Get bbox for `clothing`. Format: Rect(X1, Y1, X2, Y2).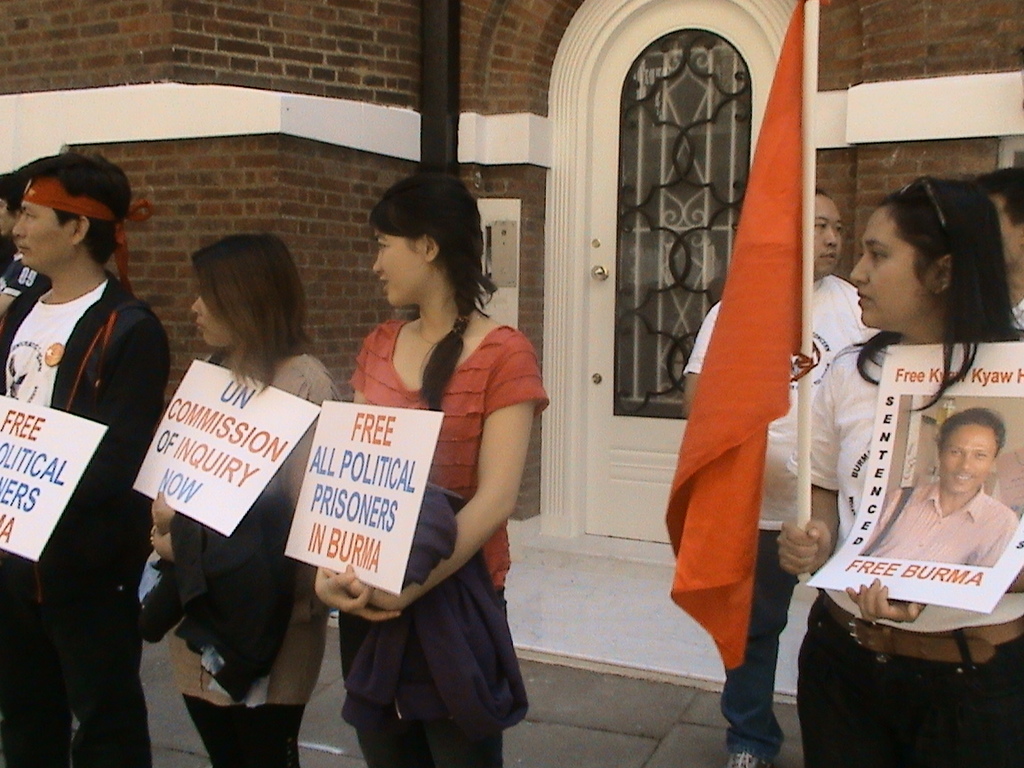
Rect(348, 320, 549, 767).
